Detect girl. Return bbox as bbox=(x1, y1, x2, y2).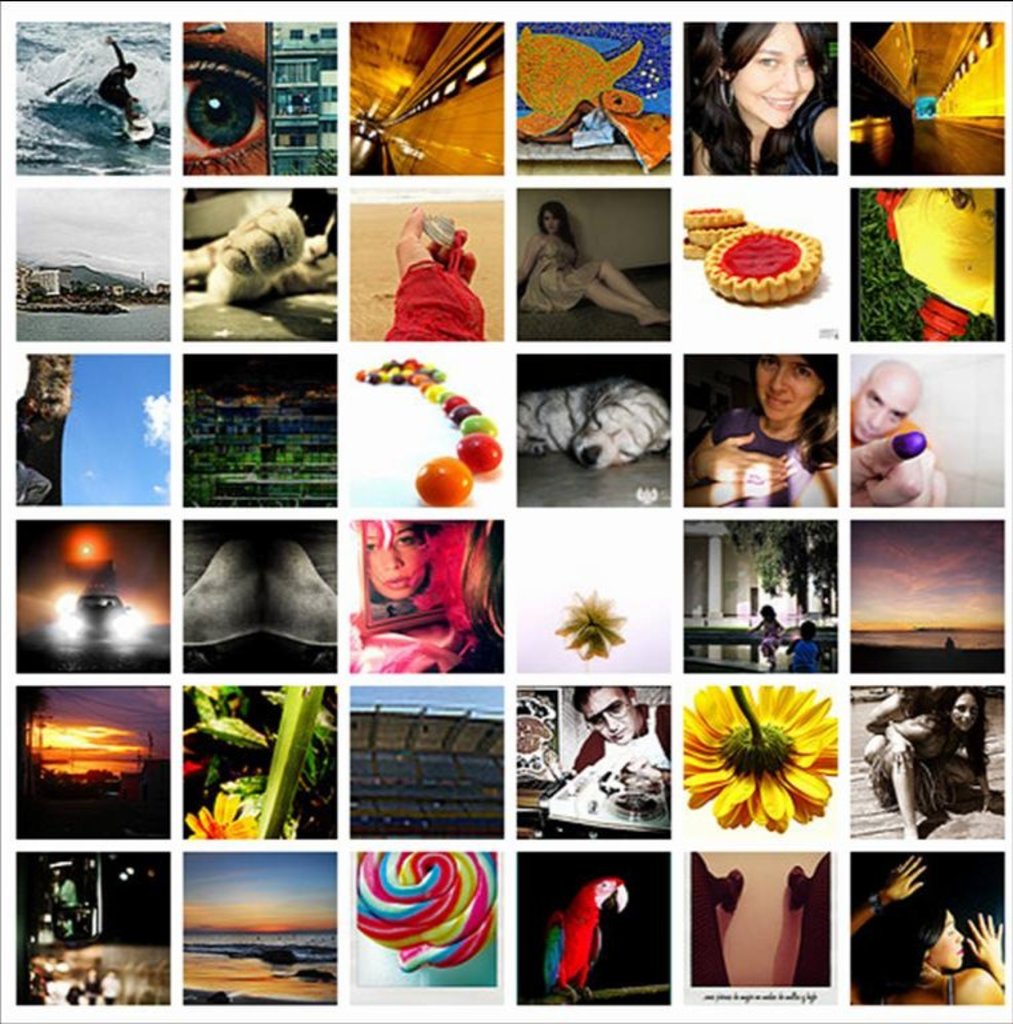
bbox=(685, 23, 834, 171).
